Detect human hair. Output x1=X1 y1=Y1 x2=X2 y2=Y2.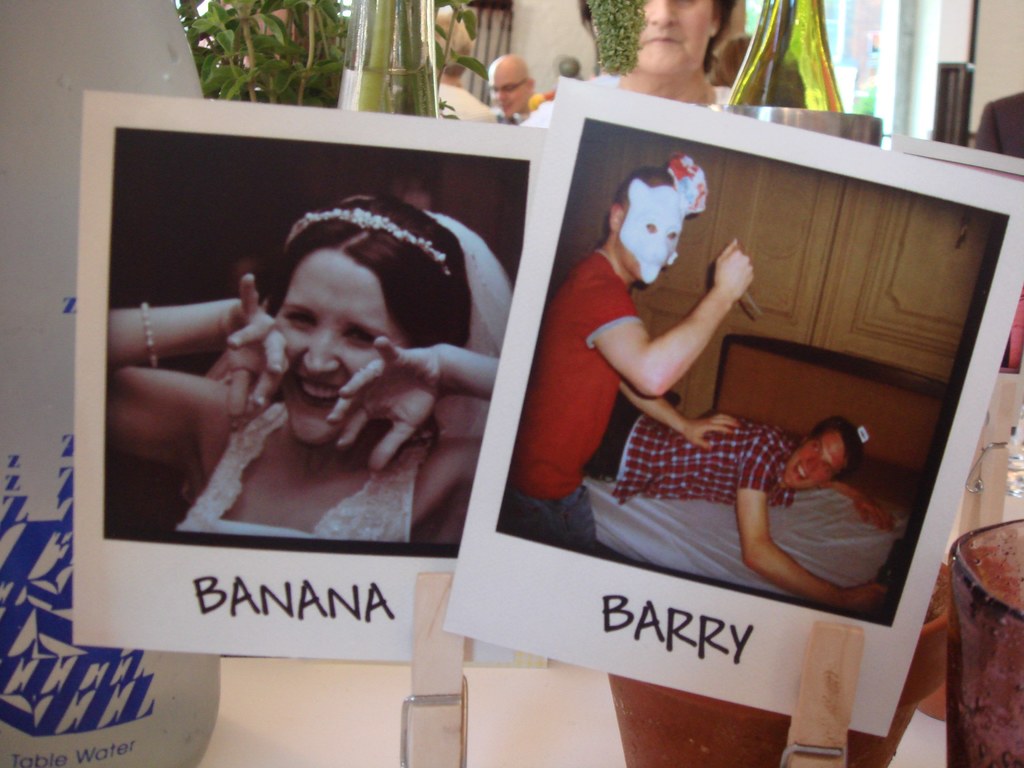
x1=268 y1=191 x2=478 y2=349.
